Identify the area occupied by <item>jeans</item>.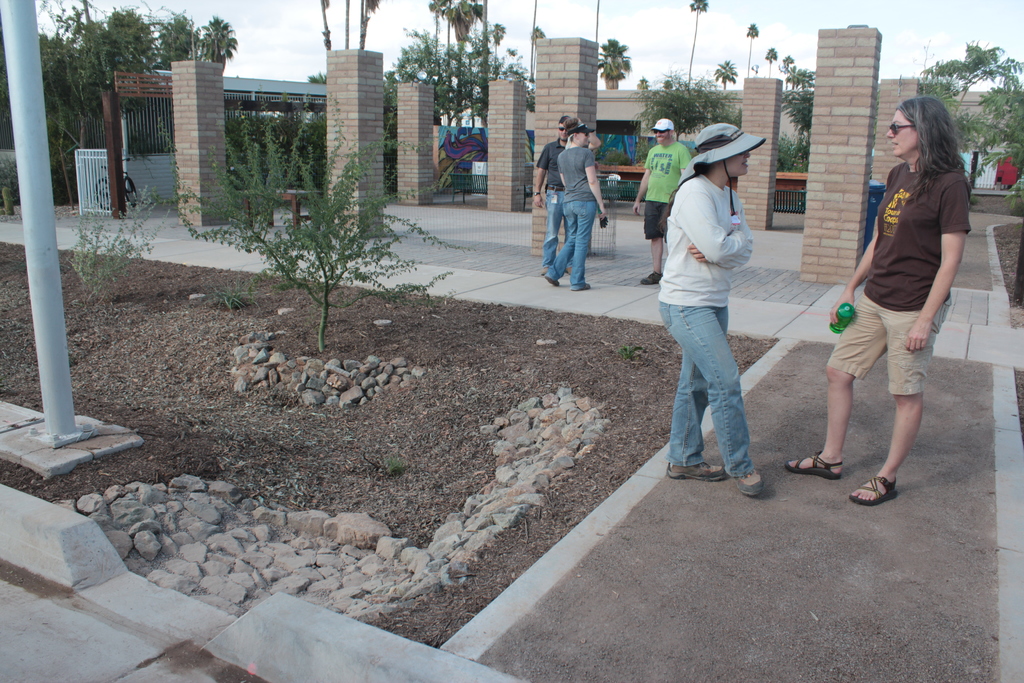
Area: region(538, 192, 573, 256).
